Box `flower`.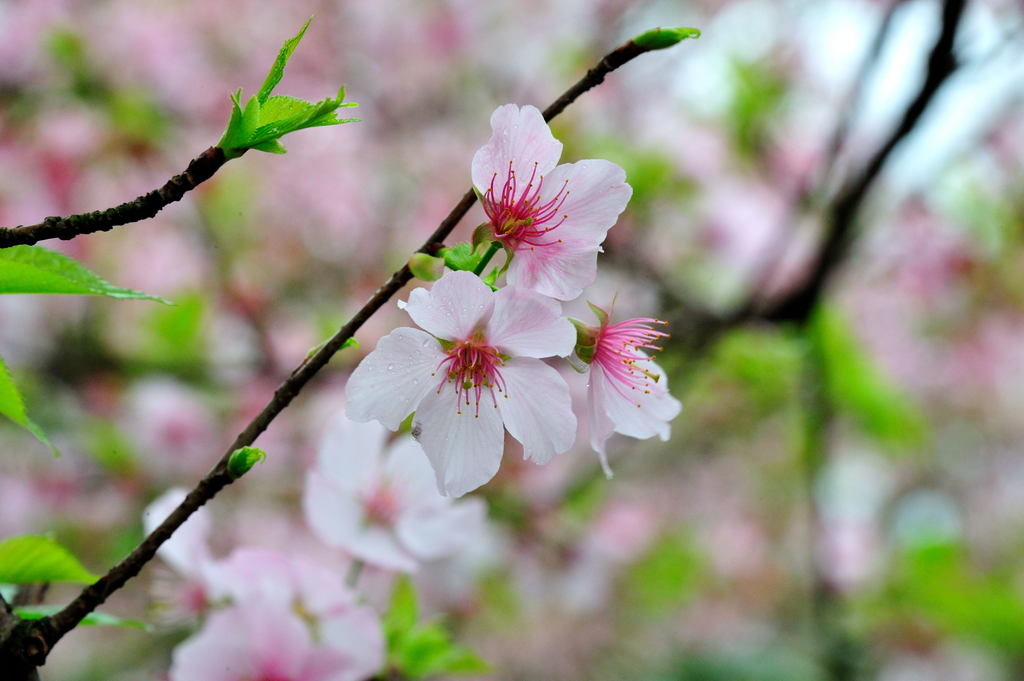
x1=479, y1=104, x2=635, y2=300.
